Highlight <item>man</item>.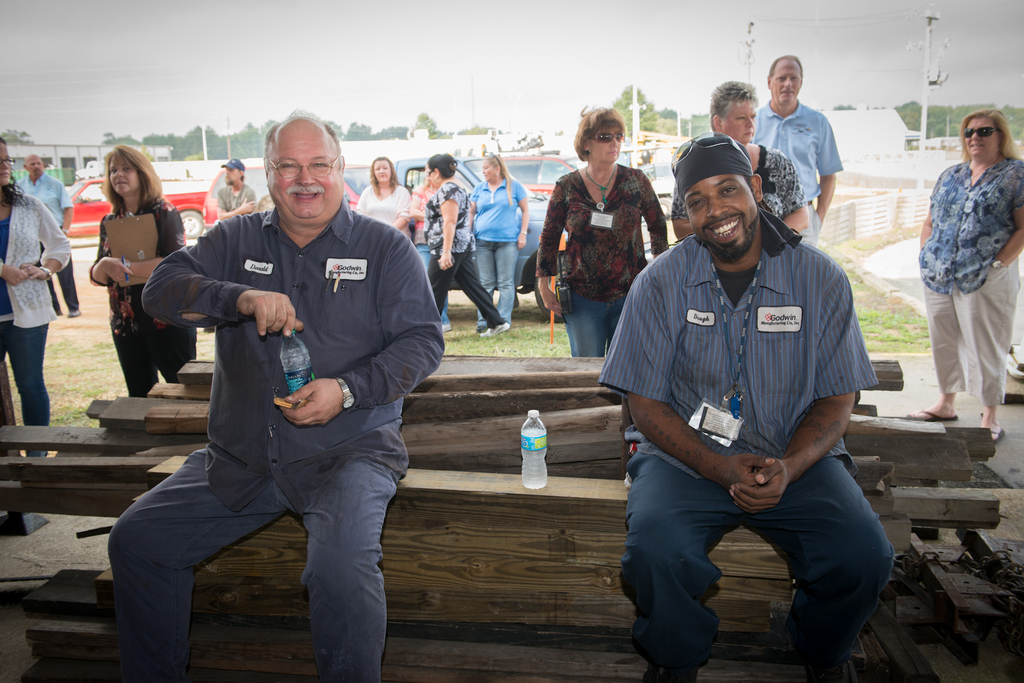
Highlighted region: bbox(595, 135, 893, 682).
